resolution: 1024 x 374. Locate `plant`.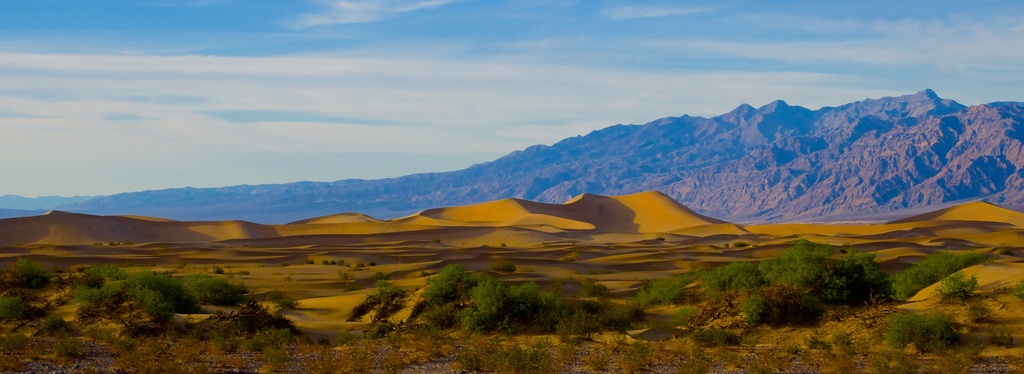
x1=118, y1=273, x2=200, y2=315.
